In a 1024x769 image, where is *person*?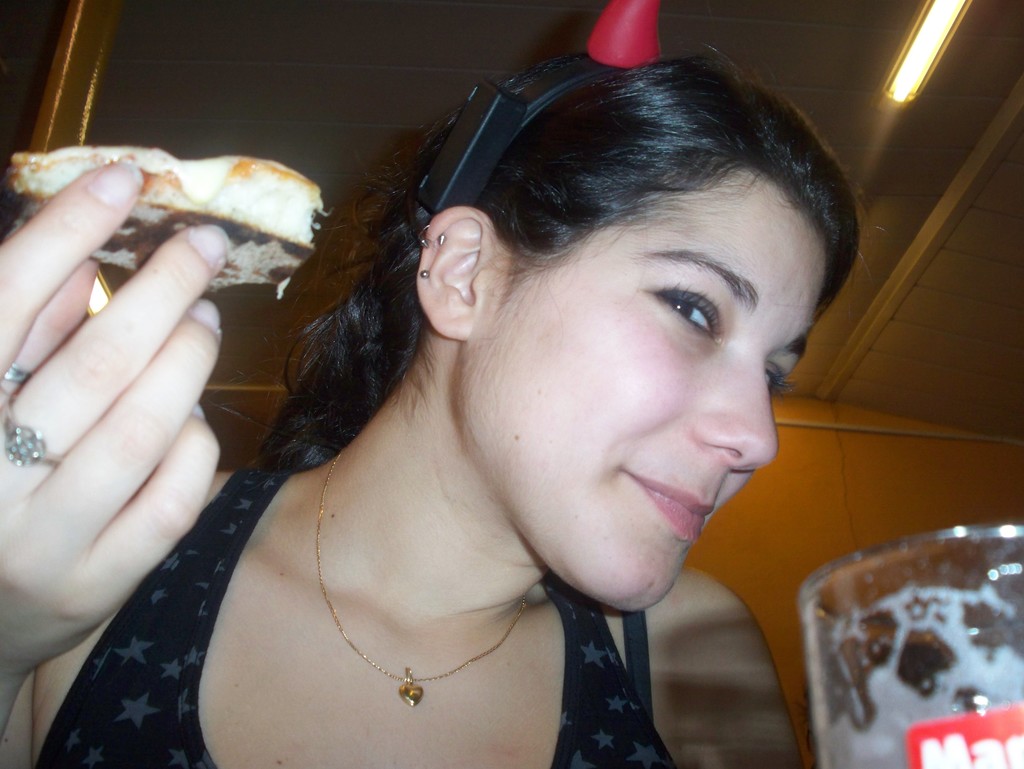
left=0, top=52, right=872, bottom=768.
